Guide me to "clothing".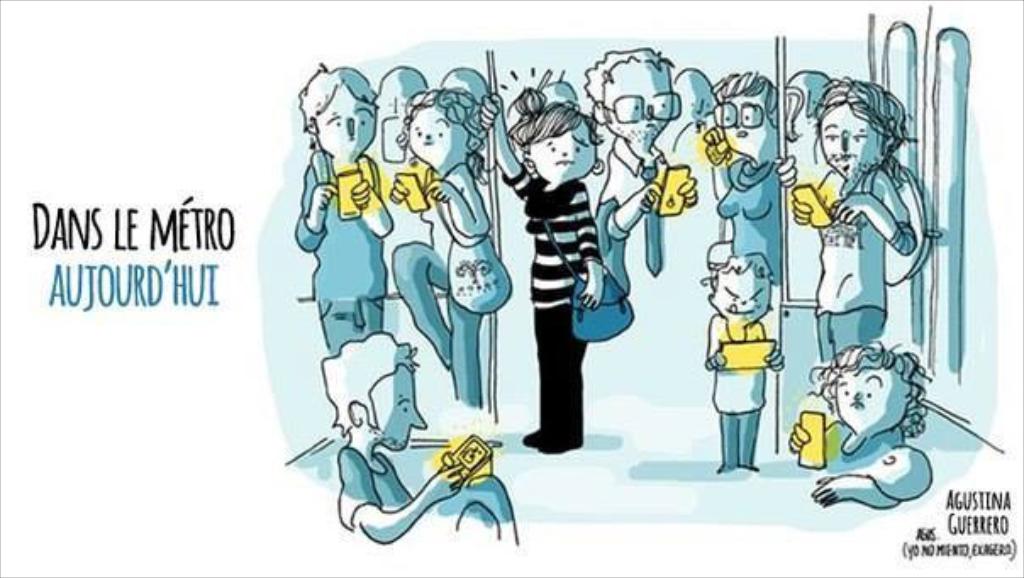
Guidance: left=500, top=161, right=607, bottom=436.
